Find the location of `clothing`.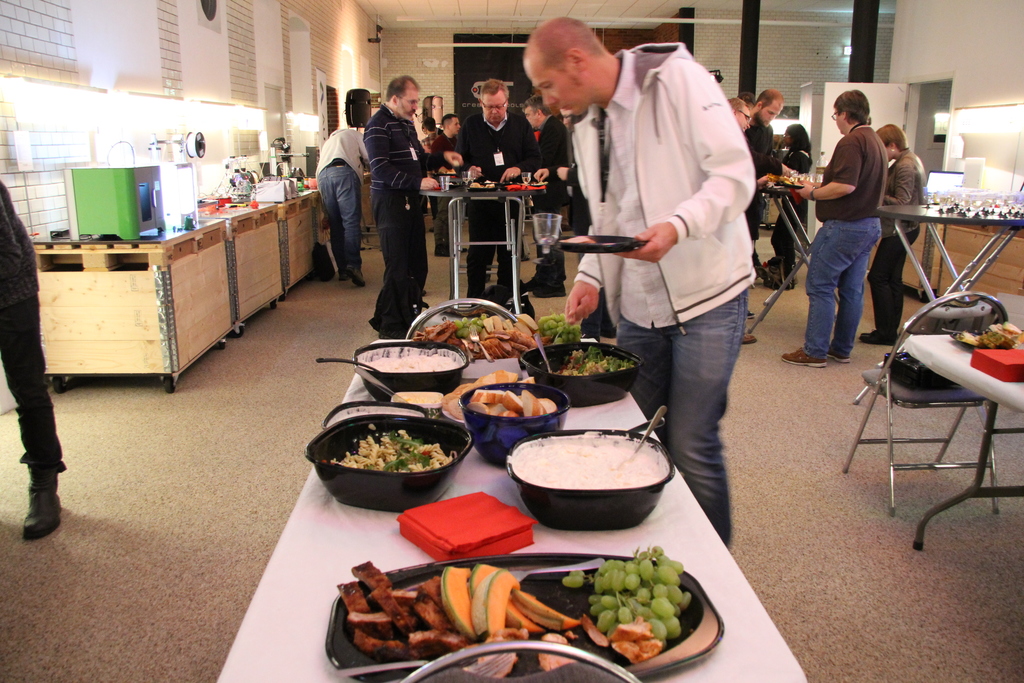
Location: <region>419, 120, 458, 250</region>.
